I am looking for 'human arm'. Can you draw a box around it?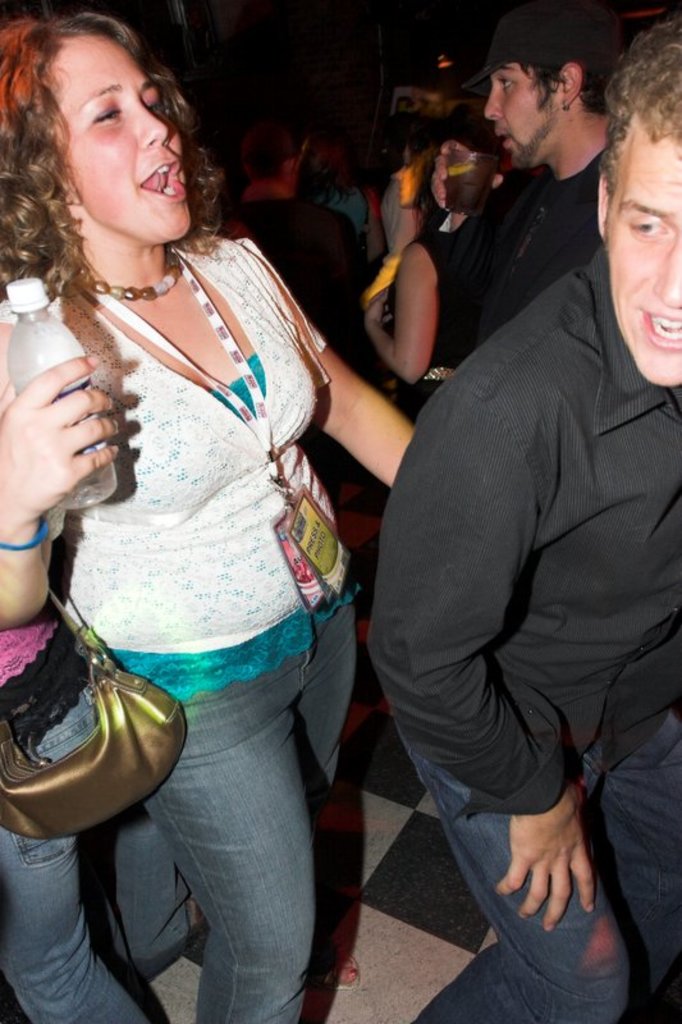
Sure, the bounding box is [left=369, top=389, right=592, bottom=934].
